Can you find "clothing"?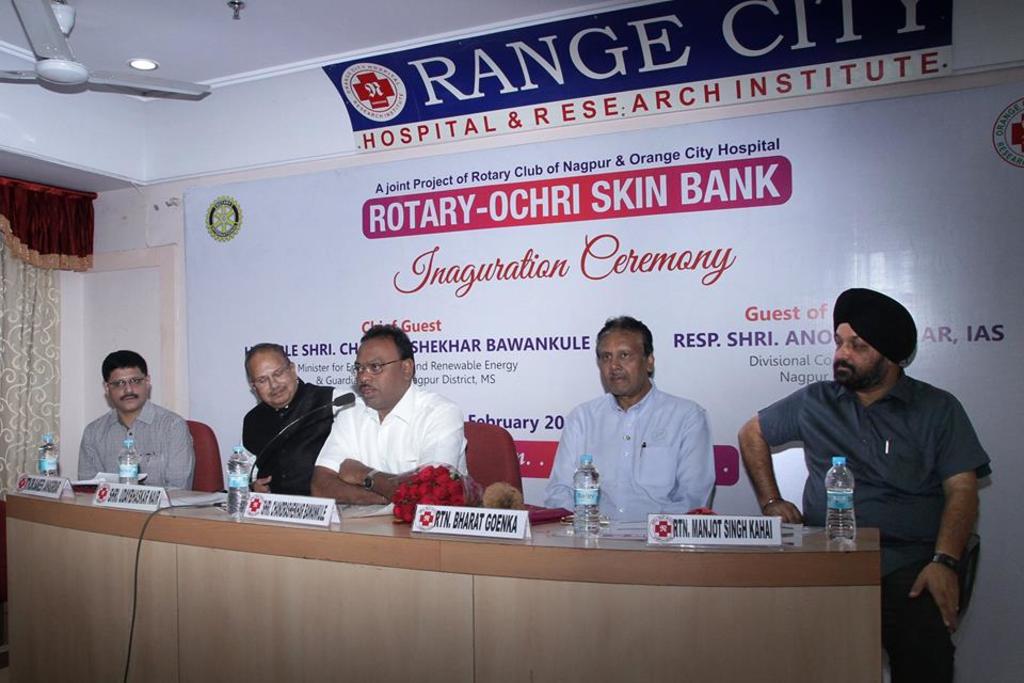
Yes, bounding box: Rect(551, 372, 732, 522).
